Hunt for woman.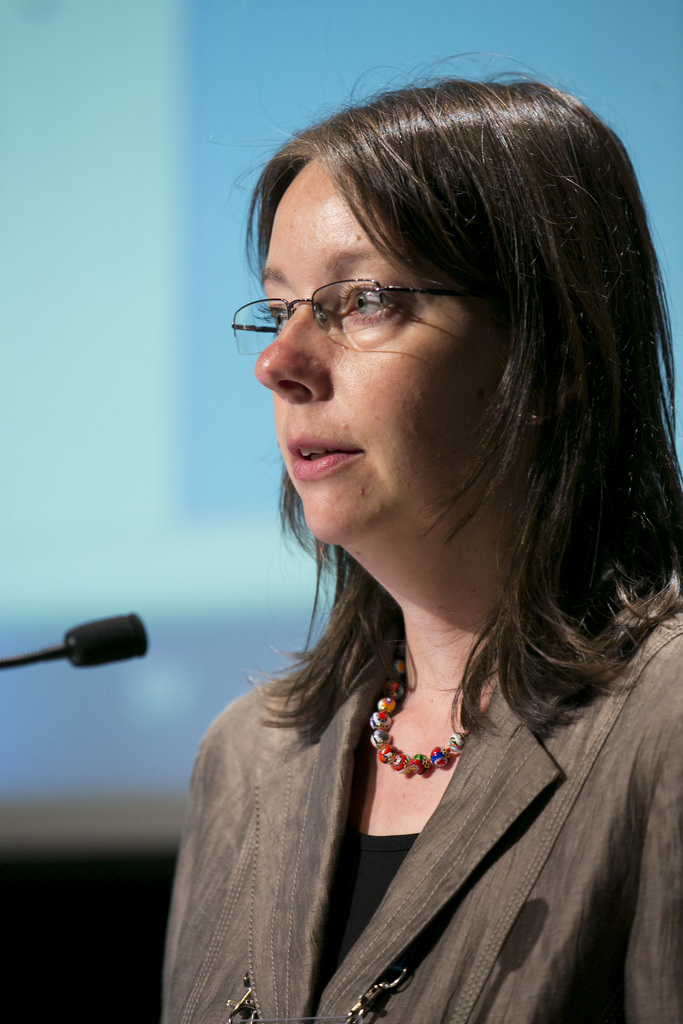
Hunted down at BBox(179, 71, 682, 980).
